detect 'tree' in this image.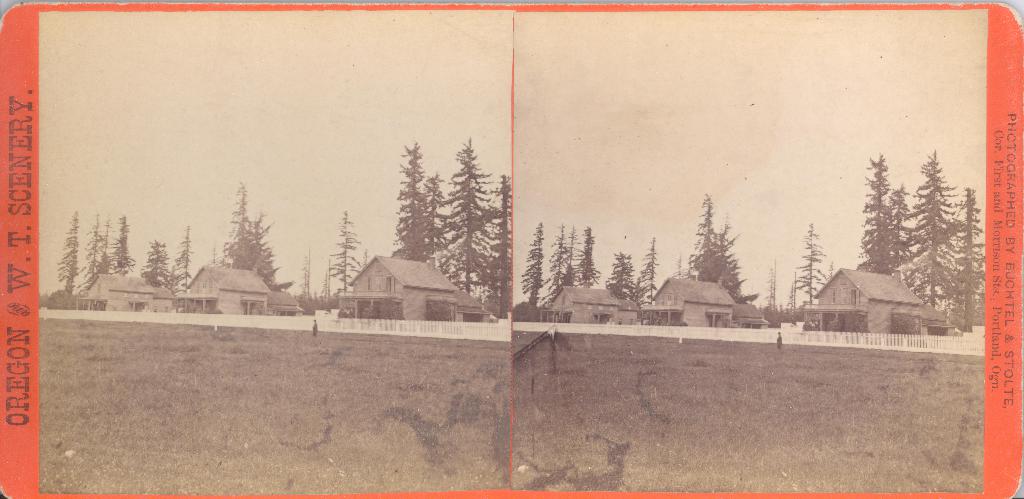
Detection: [764, 261, 776, 312].
